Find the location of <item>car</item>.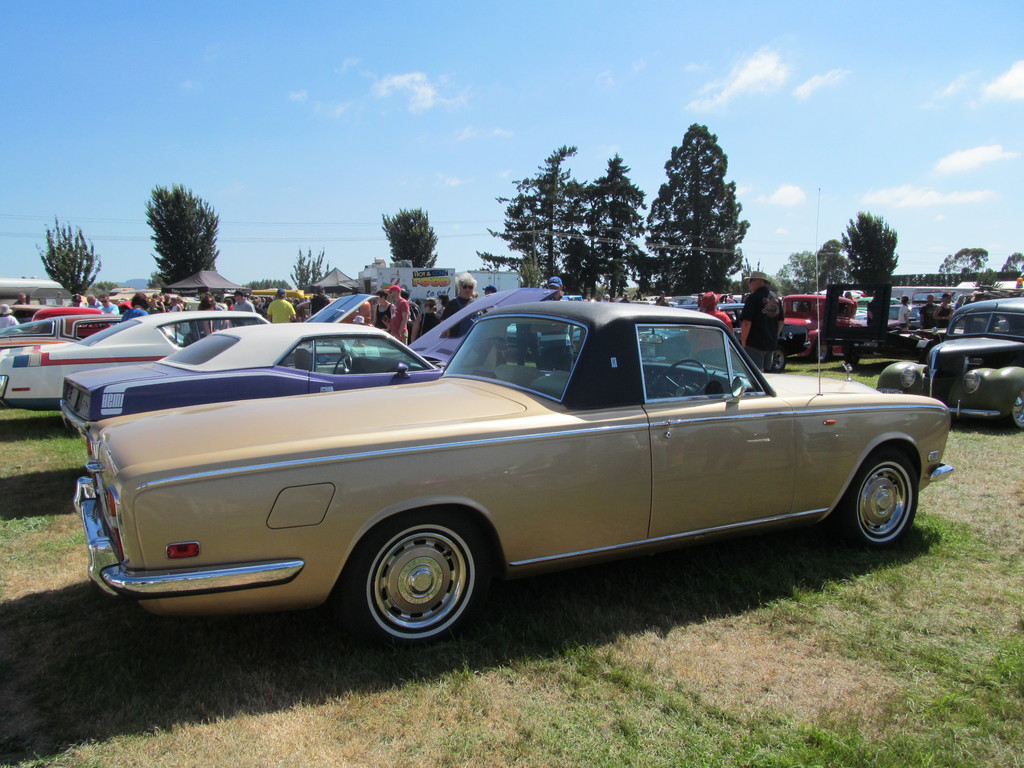
Location: locate(0, 301, 376, 410).
